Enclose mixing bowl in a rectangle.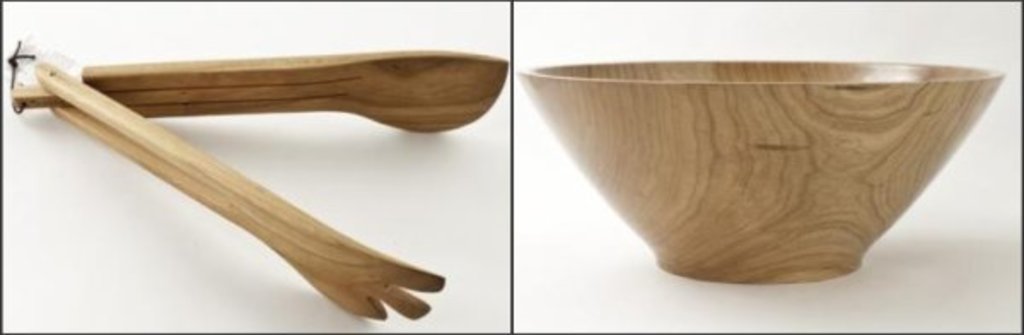
rect(497, 46, 1023, 287).
